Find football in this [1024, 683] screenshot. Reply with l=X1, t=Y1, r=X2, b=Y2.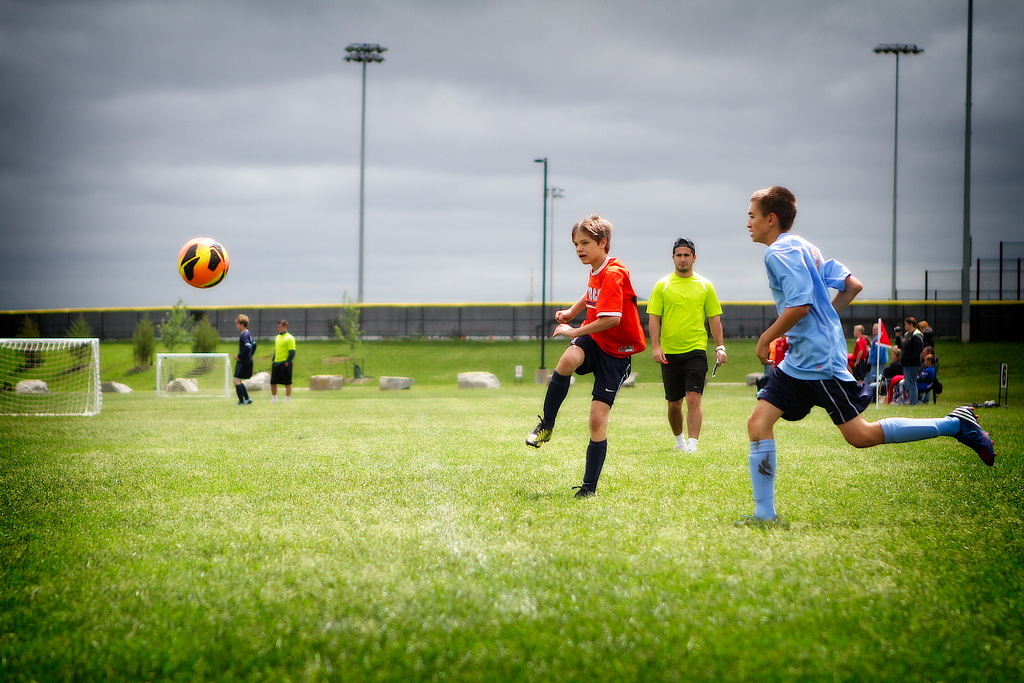
l=175, t=235, r=230, b=292.
